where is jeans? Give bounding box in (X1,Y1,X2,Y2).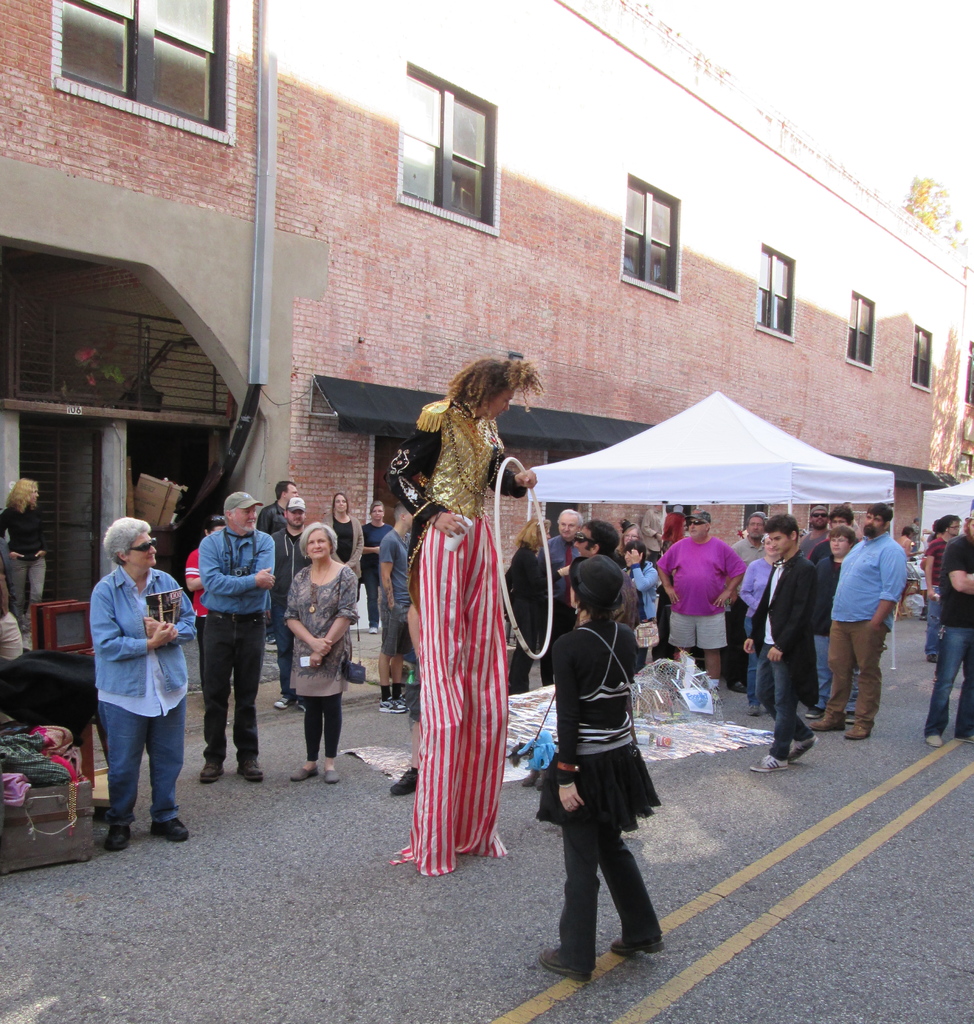
(281,608,297,687).
